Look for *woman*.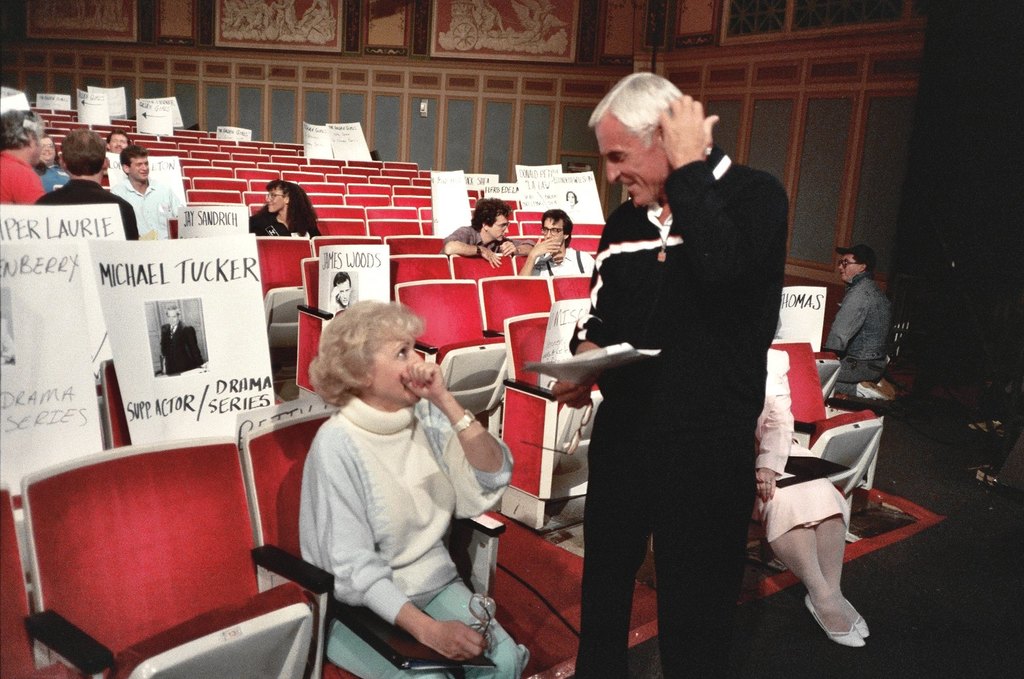
Found: left=279, top=281, right=498, bottom=675.
